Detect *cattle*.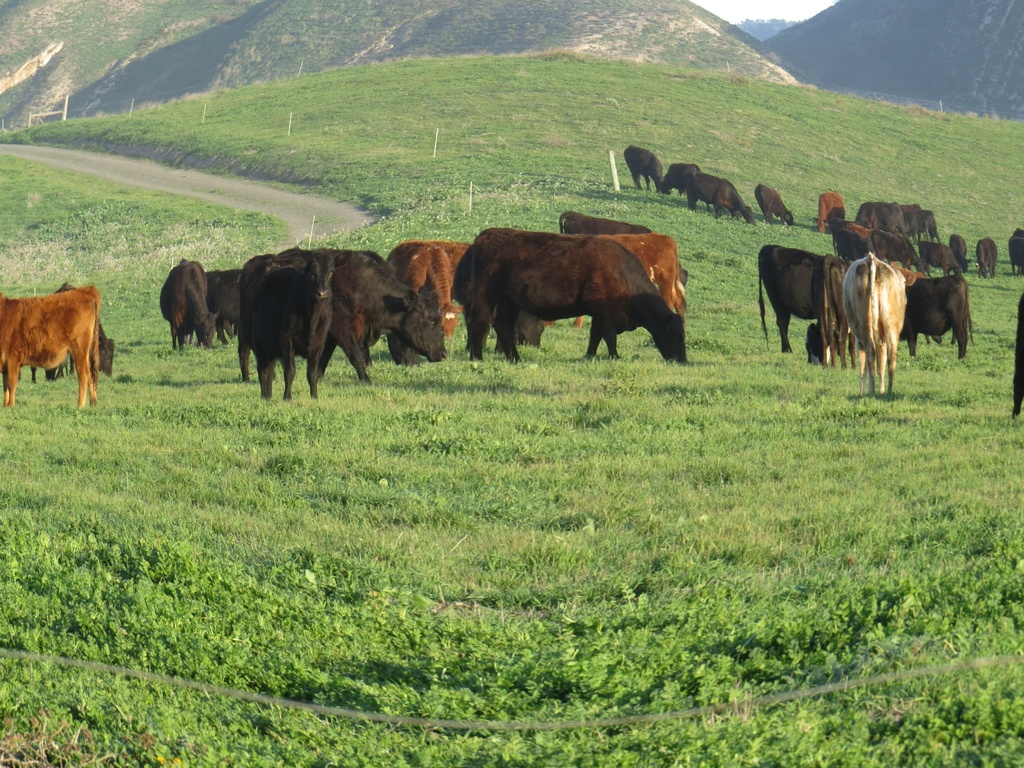
Detected at detection(831, 218, 869, 242).
